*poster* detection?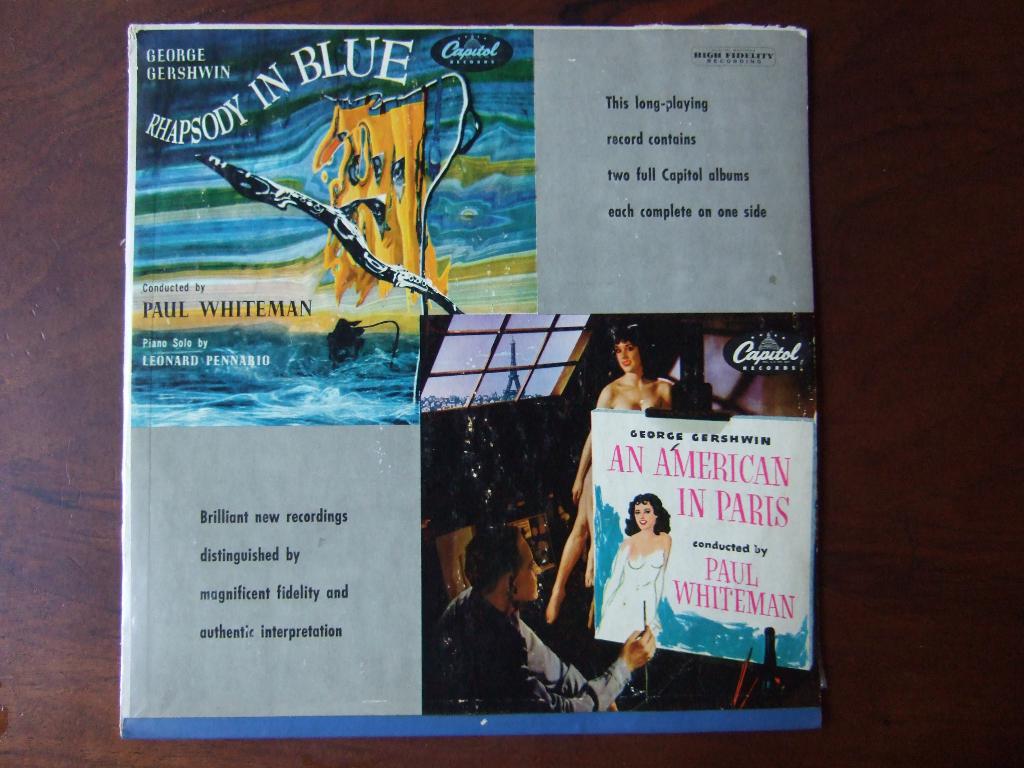
detection(122, 31, 824, 740)
